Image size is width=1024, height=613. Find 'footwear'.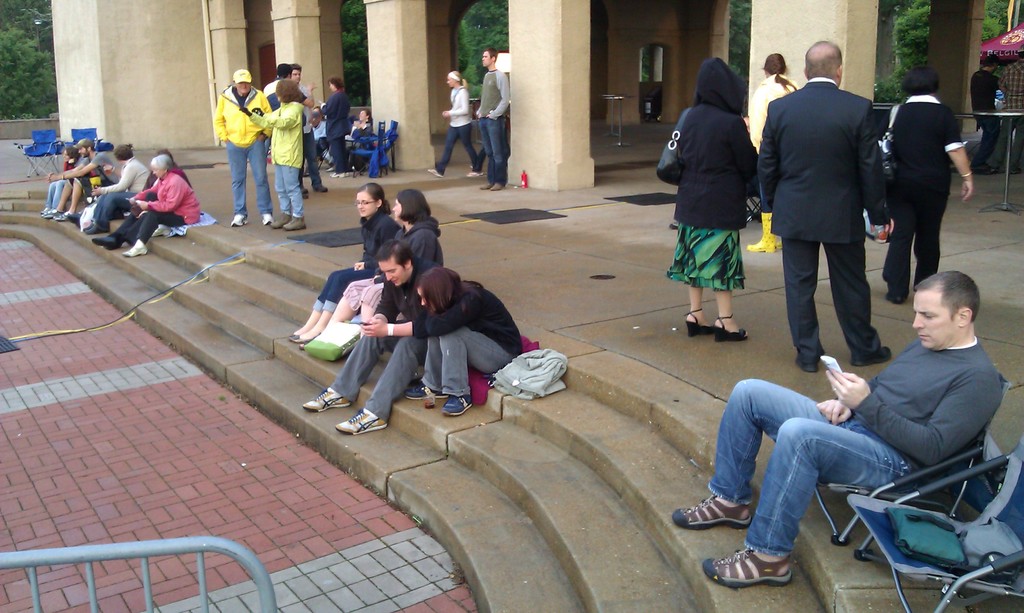
(51, 209, 80, 224).
